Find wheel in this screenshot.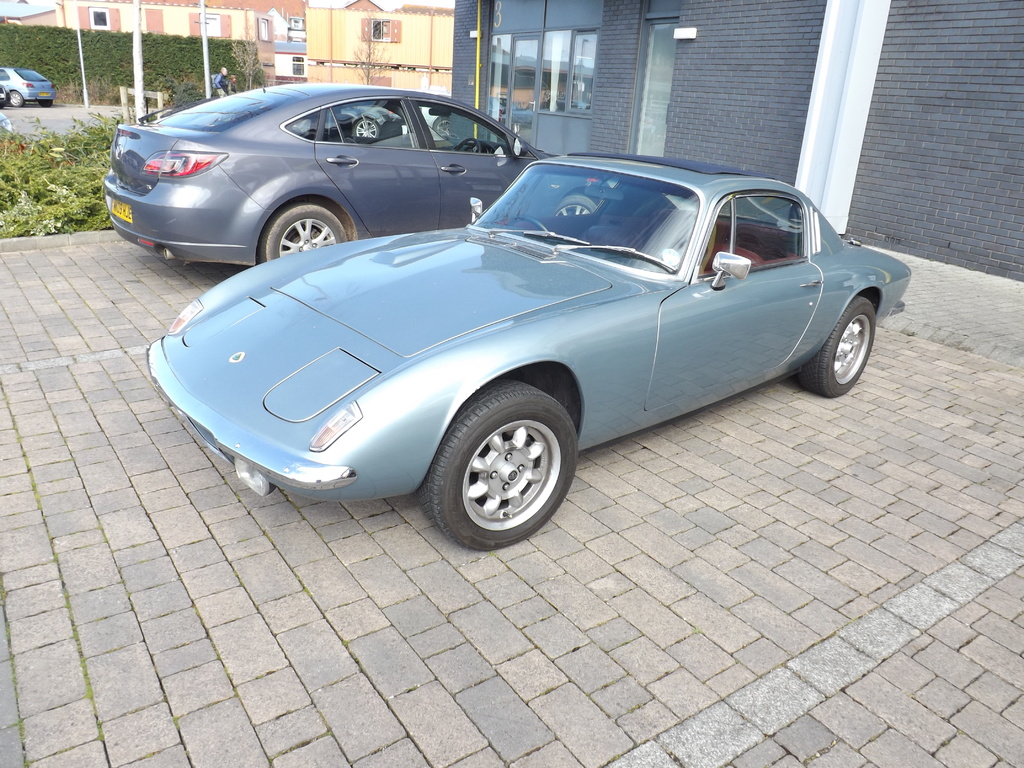
The bounding box for wheel is x1=796 y1=294 x2=877 y2=399.
